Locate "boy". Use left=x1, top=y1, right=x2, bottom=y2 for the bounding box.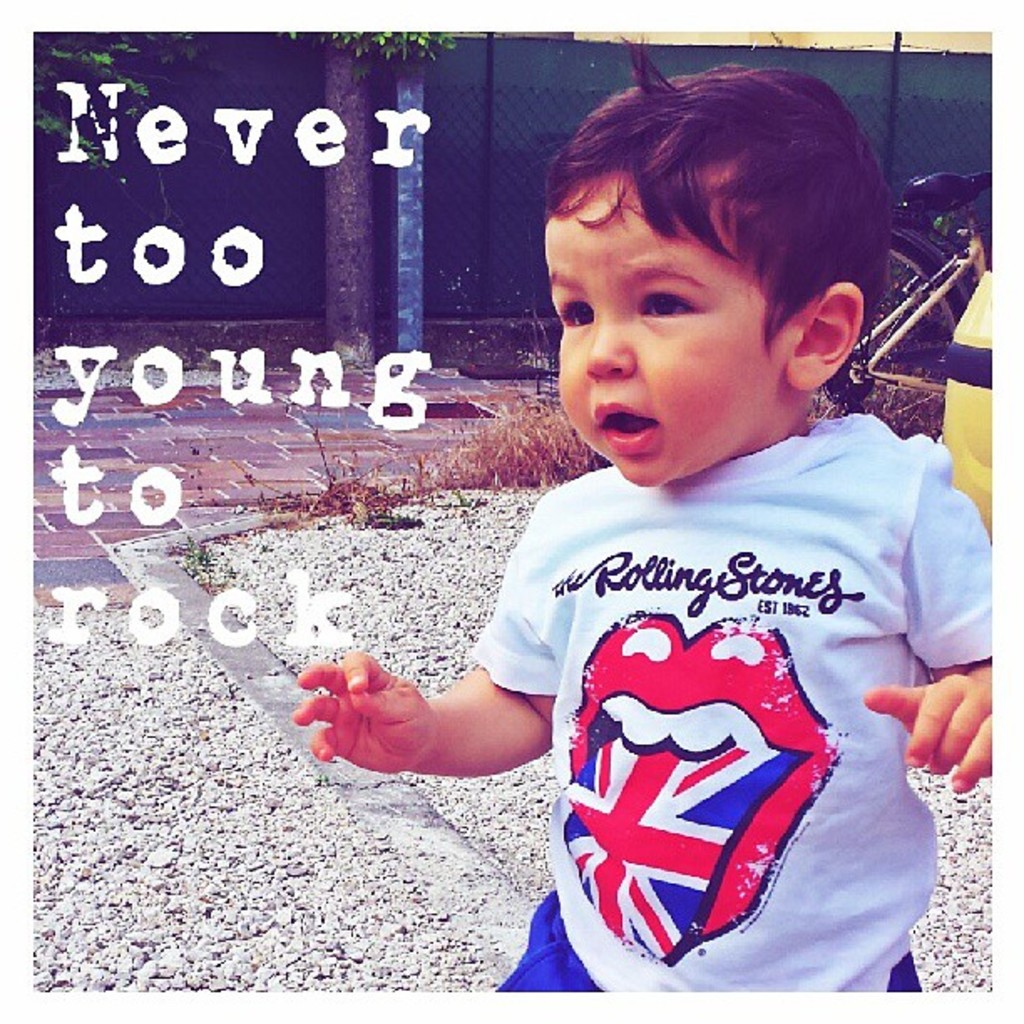
left=293, top=32, right=994, bottom=991.
